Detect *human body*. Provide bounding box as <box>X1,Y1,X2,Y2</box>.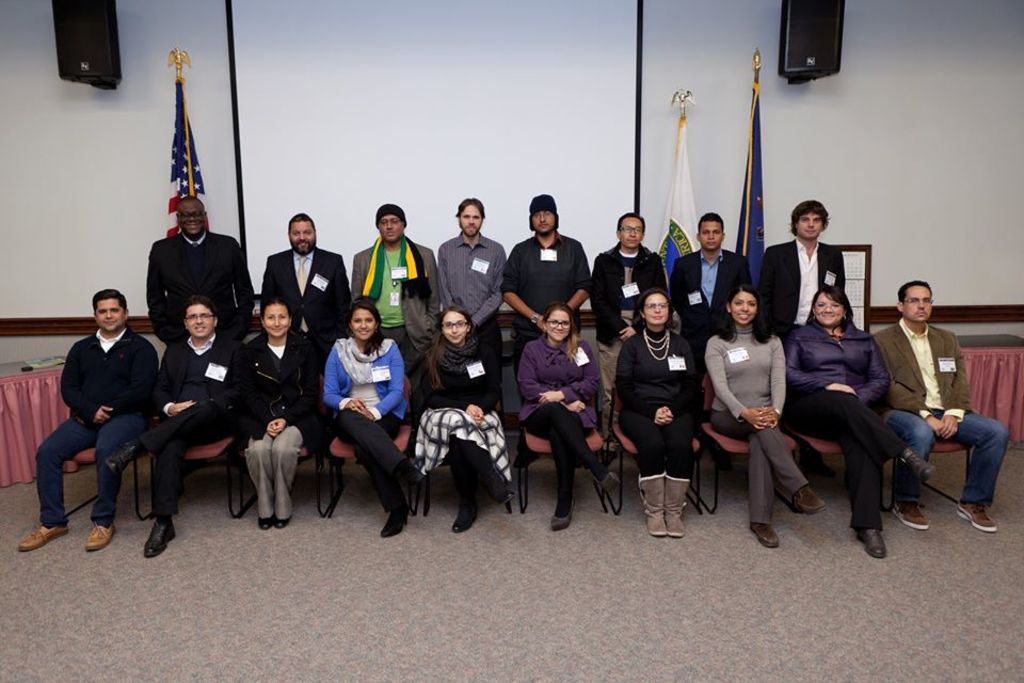
<box>718,270,811,540</box>.
